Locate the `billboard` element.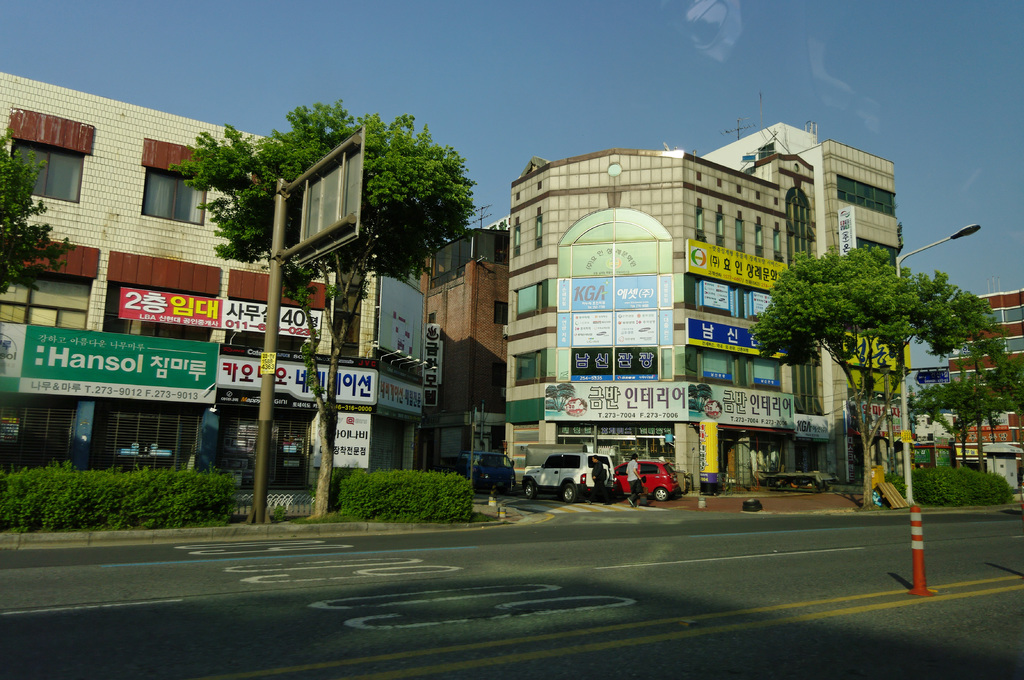
Element bbox: <bbox>374, 376, 420, 411</bbox>.
